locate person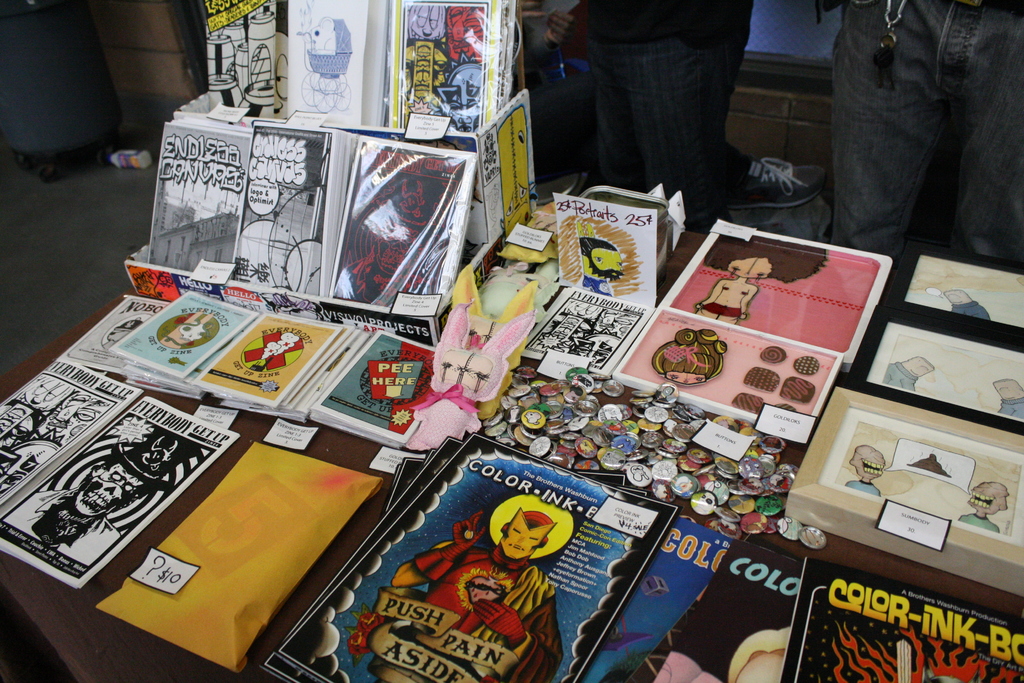
2, 424, 201, 565
